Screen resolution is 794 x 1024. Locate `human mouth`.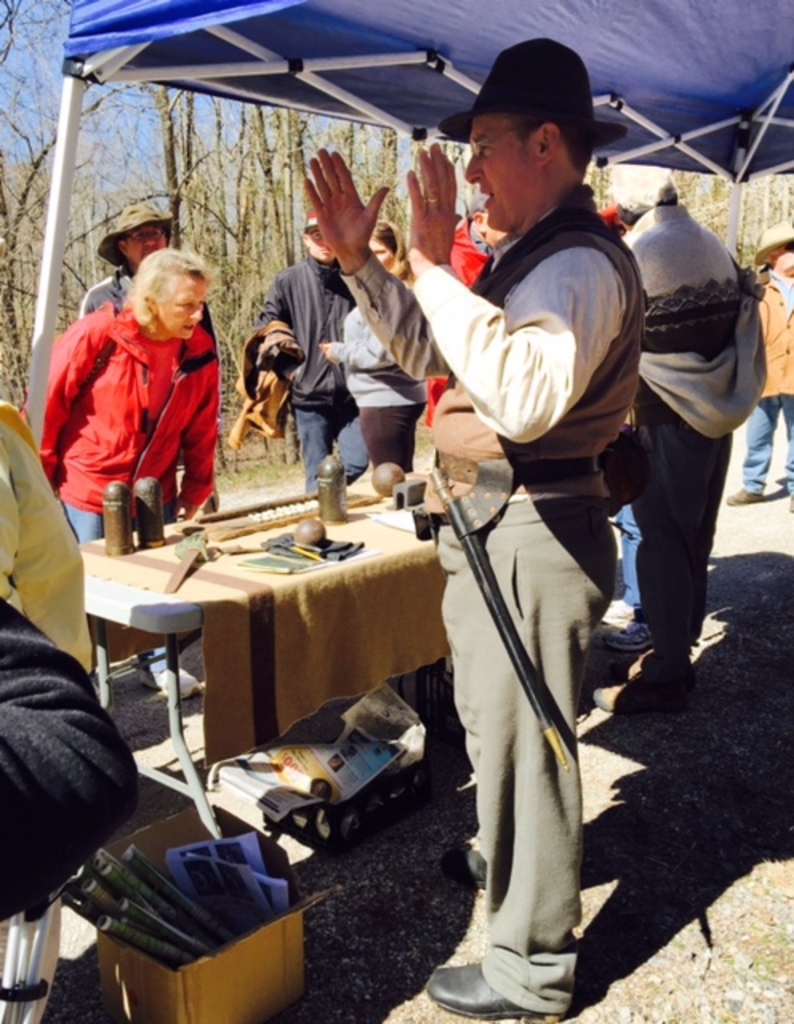
bbox=[139, 246, 158, 258].
